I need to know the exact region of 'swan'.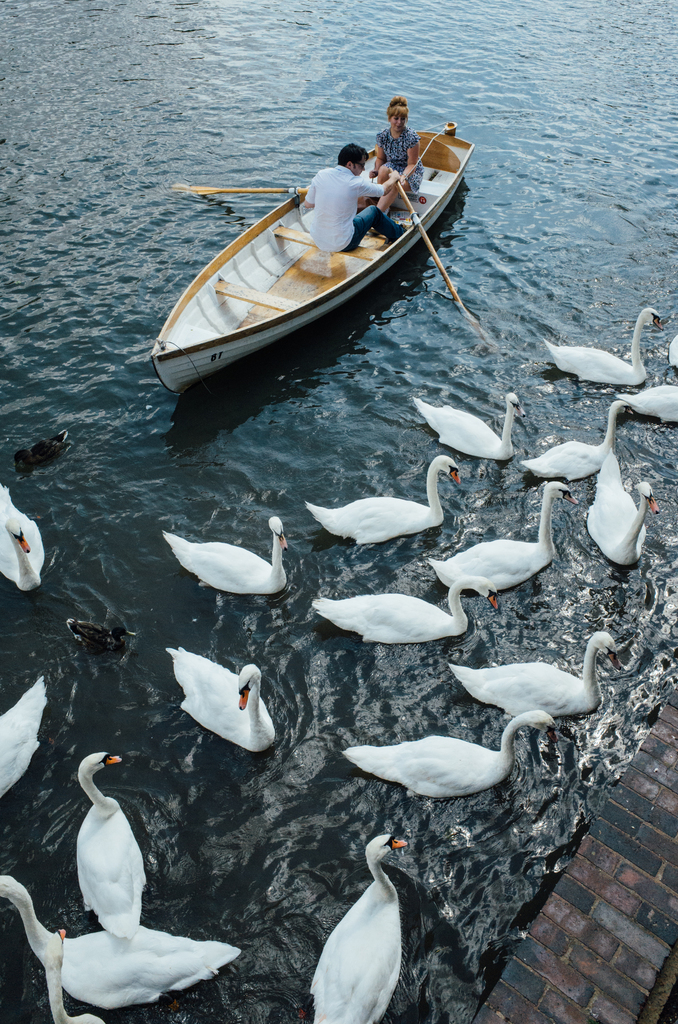
Region: (33, 930, 108, 1023).
